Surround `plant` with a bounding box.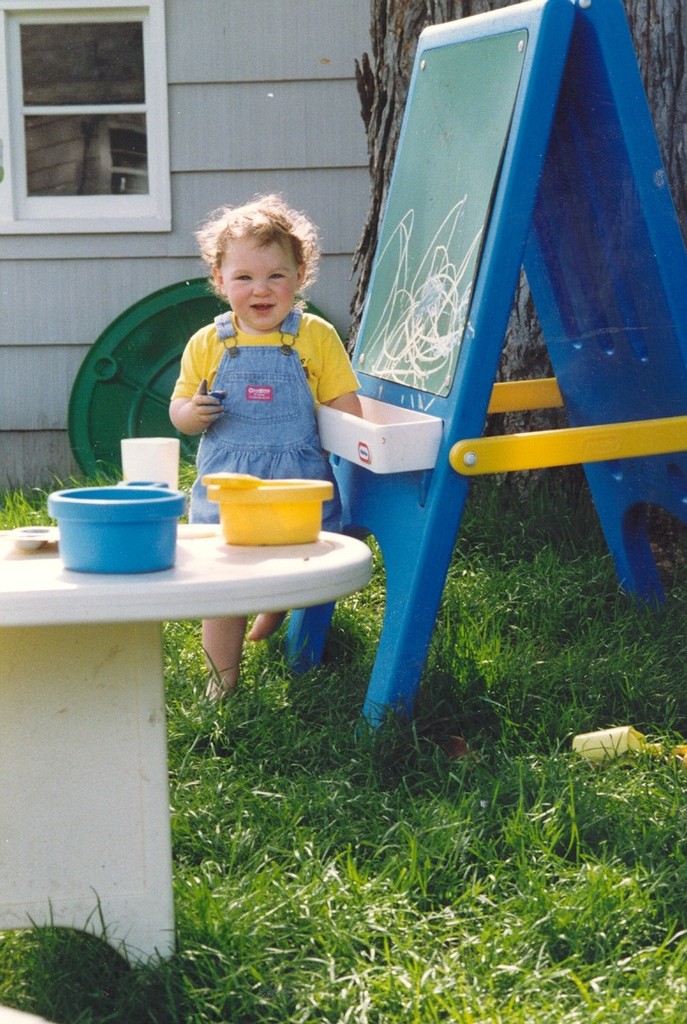
box(0, 455, 116, 533).
